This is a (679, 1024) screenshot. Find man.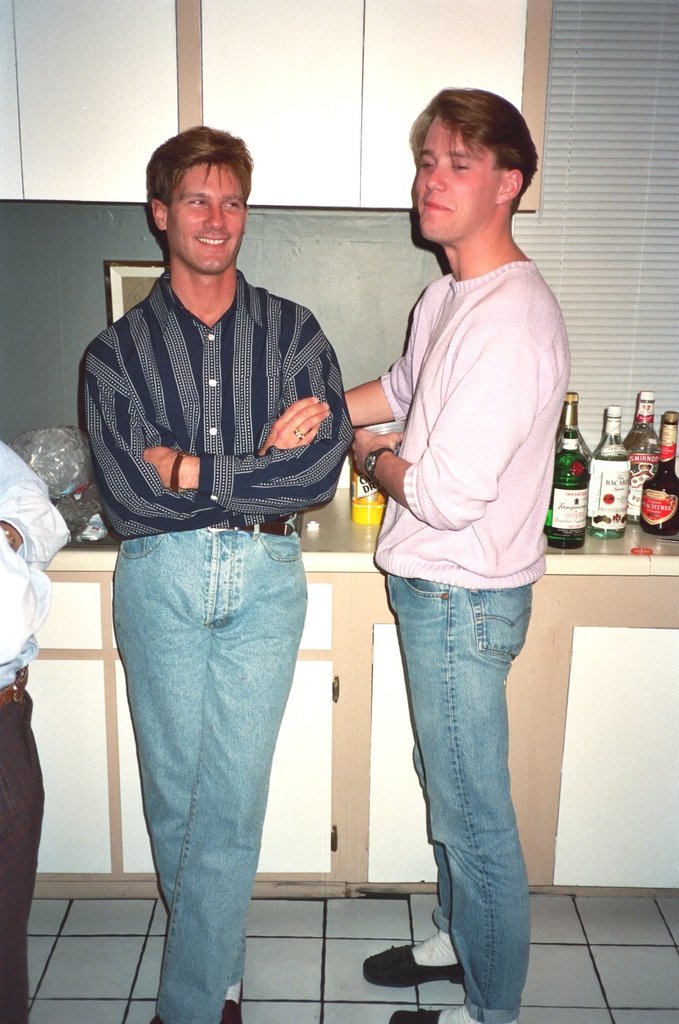
Bounding box: bbox=[69, 141, 364, 986].
